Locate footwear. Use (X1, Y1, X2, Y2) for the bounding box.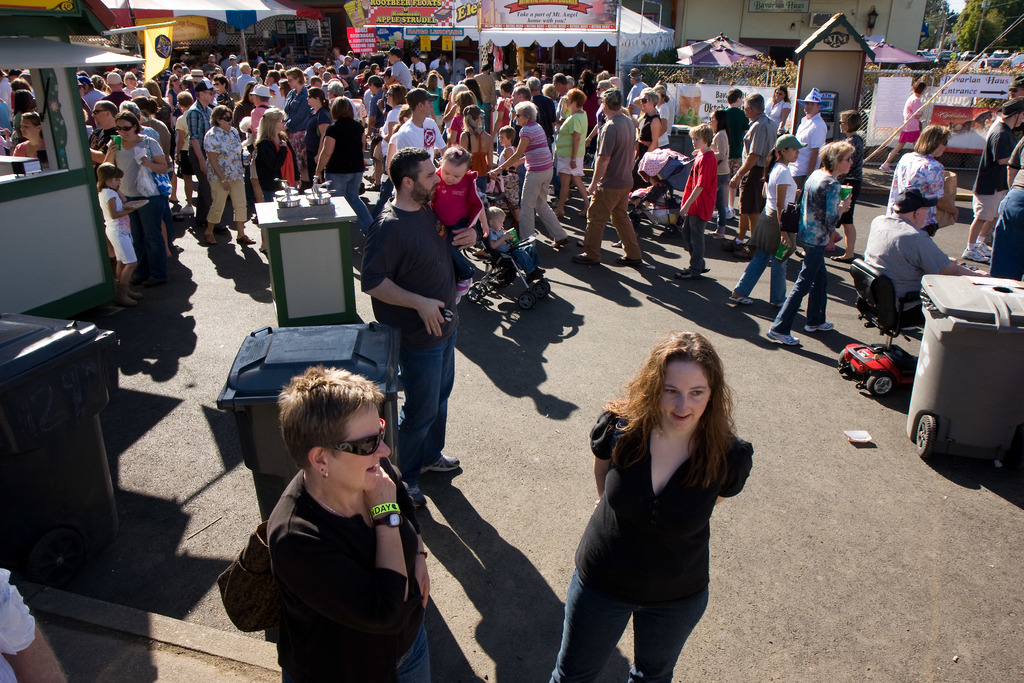
(804, 320, 831, 336).
